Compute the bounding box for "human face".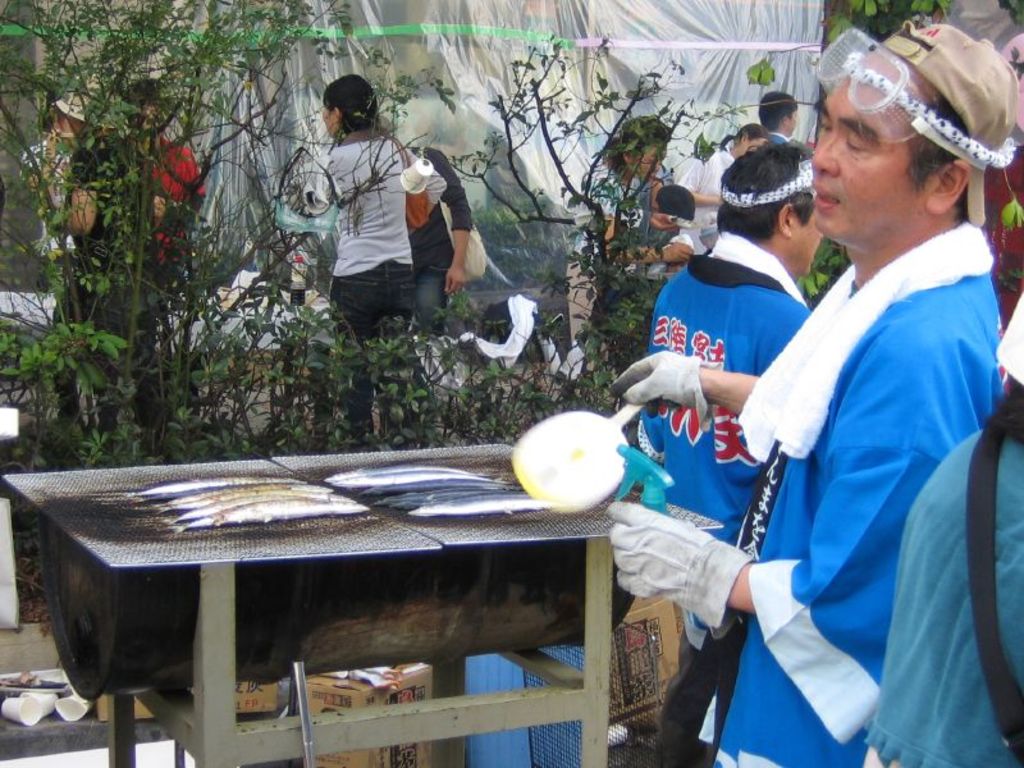
left=790, top=207, right=819, bottom=276.
